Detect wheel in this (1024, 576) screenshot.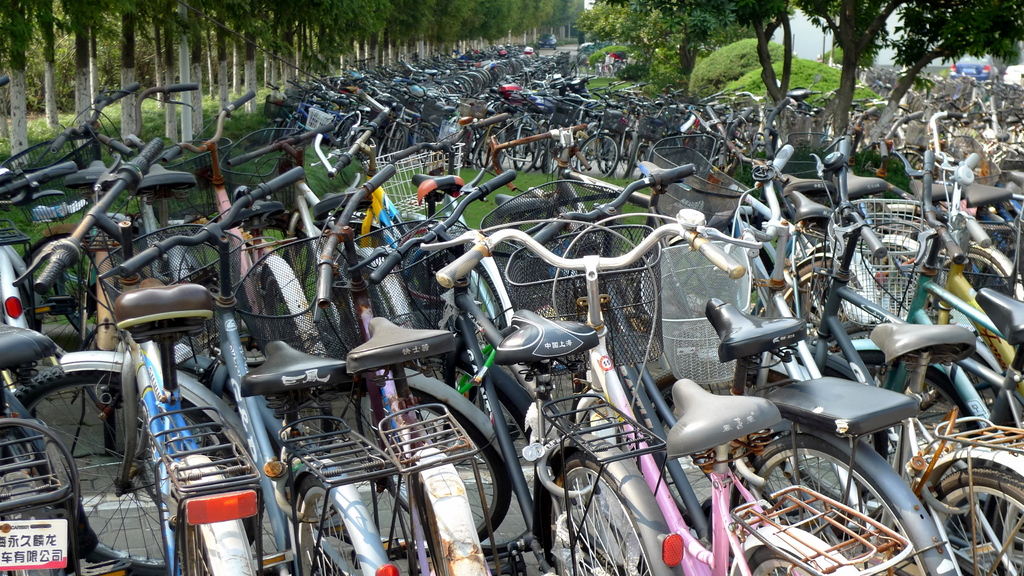
Detection: BBox(433, 465, 461, 575).
